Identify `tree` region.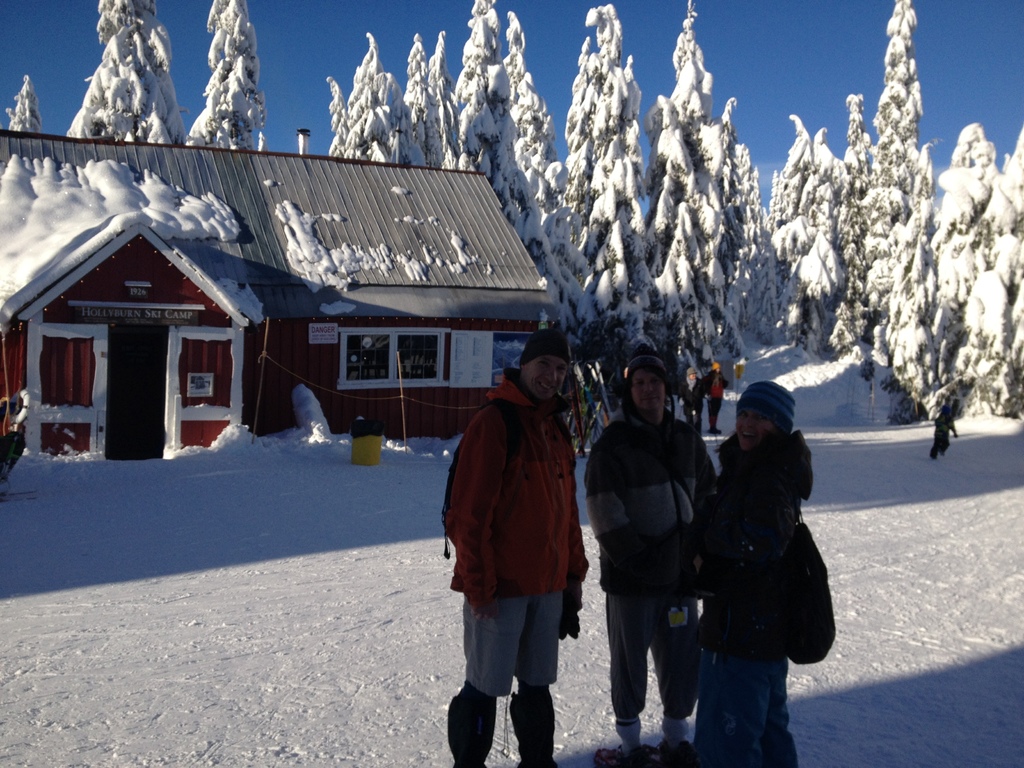
Region: x1=389 y1=38 x2=428 y2=159.
